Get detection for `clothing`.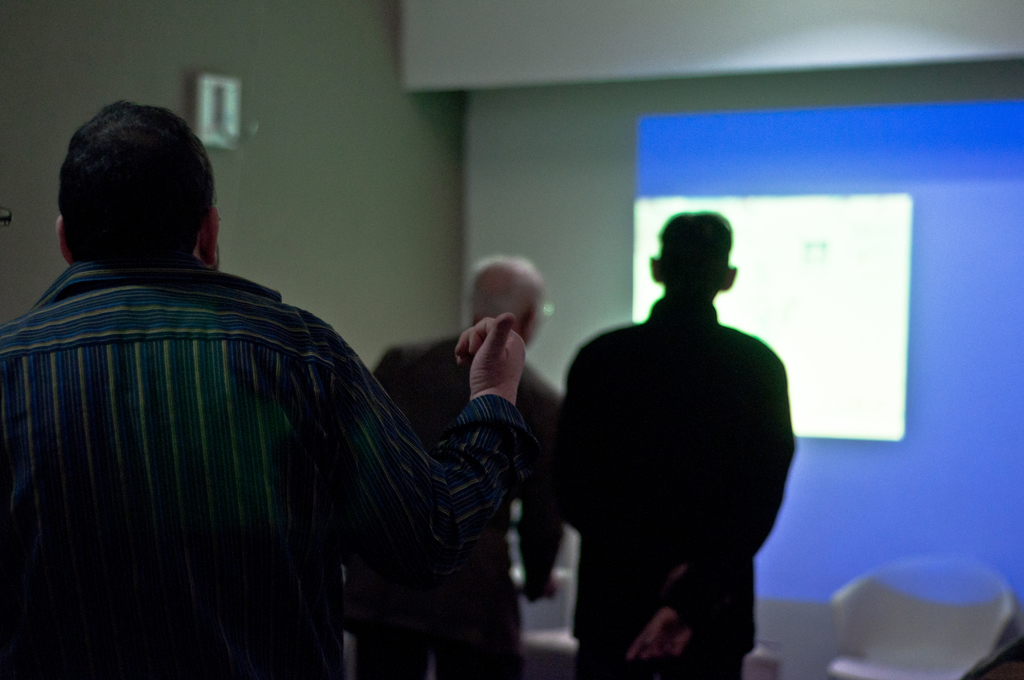
Detection: 354,332,561,674.
